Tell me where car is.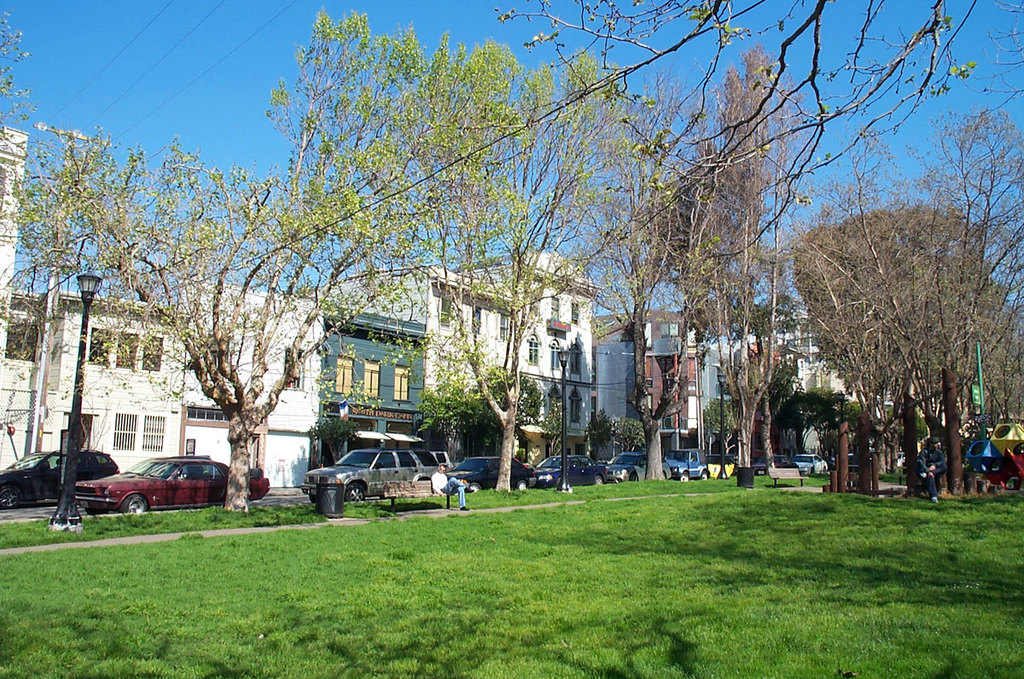
car is at <box>794,450,829,478</box>.
